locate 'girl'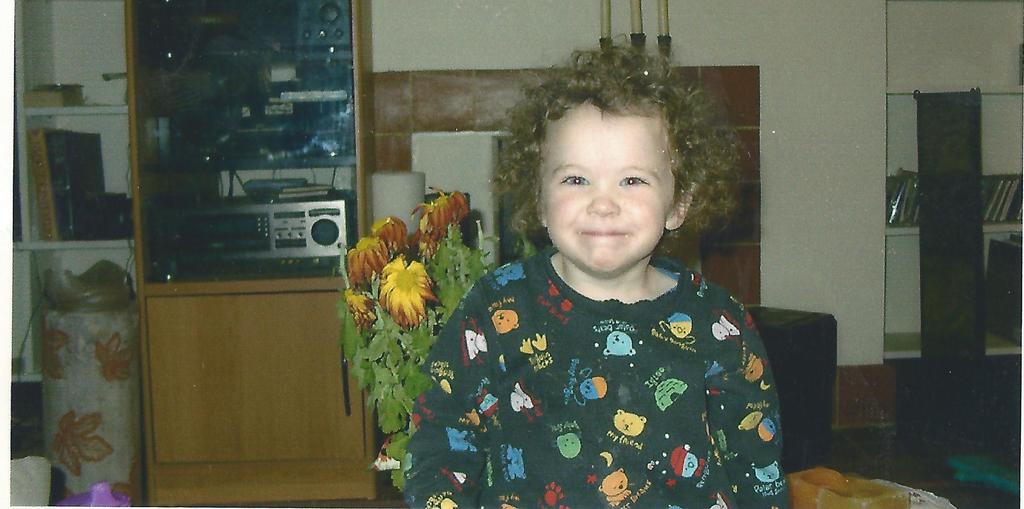
detection(401, 33, 792, 508)
